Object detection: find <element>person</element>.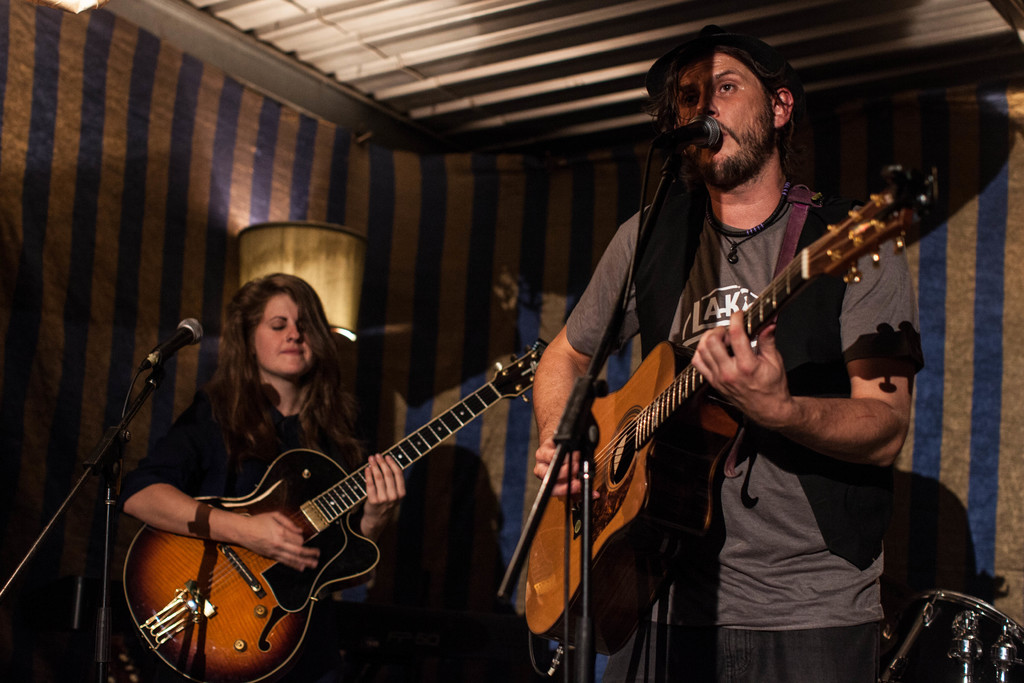
(x1=519, y1=41, x2=934, y2=664).
